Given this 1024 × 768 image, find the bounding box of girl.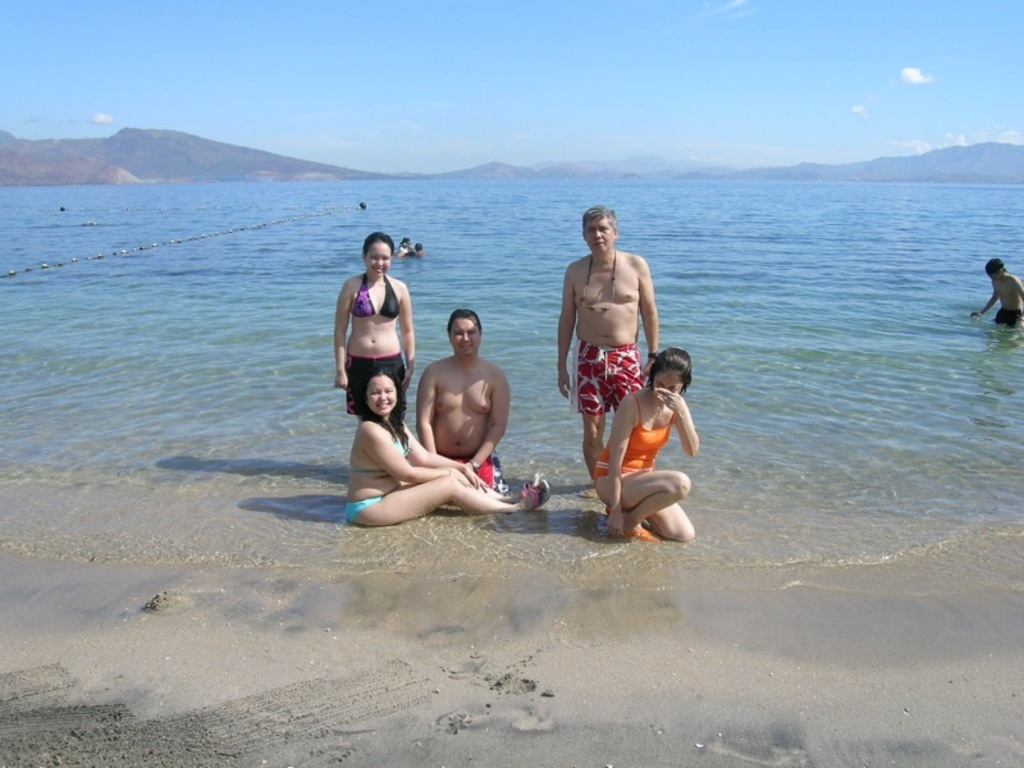
l=335, t=234, r=412, b=426.
